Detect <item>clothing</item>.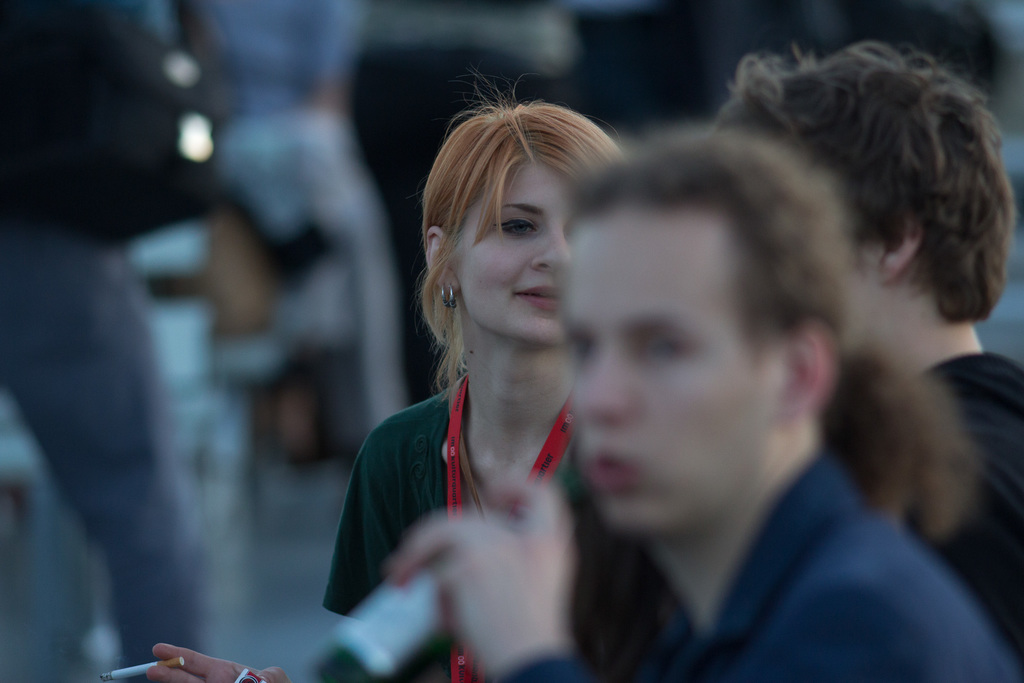
Detected at l=504, t=441, r=1023, b=682.
